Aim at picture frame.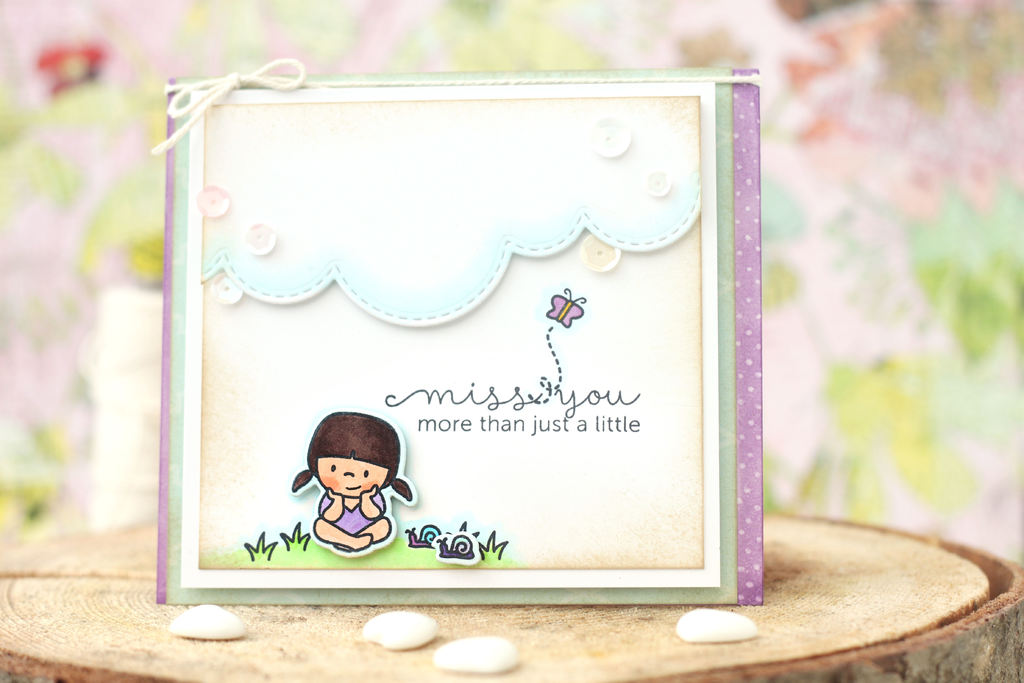
Aimed at bbox=[155, 54, 764, 609].
